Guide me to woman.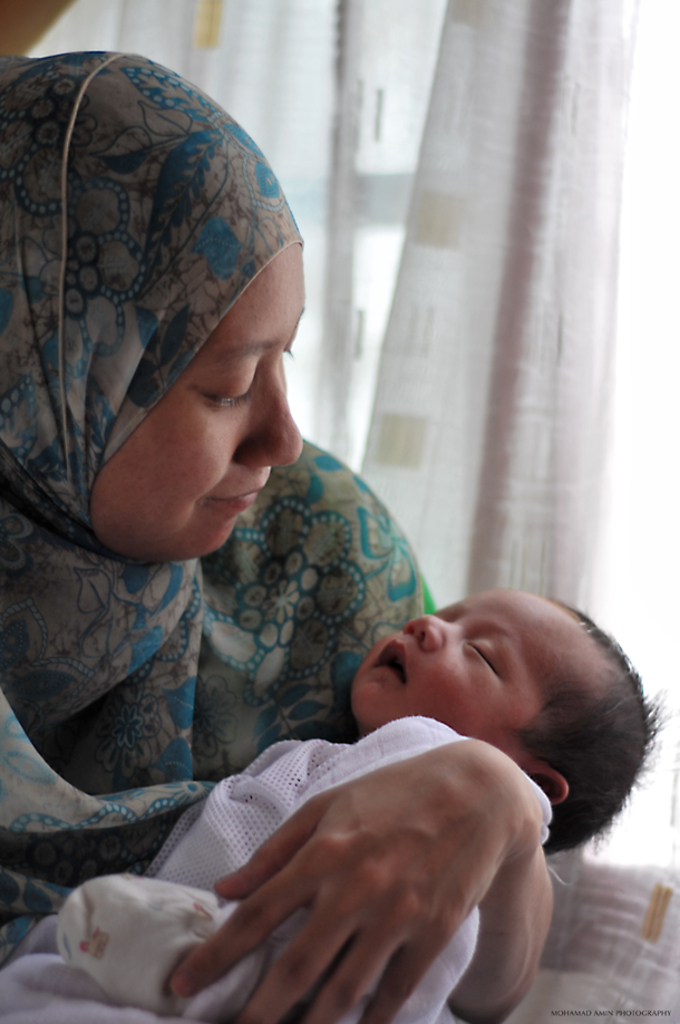
Guidance: [37, 11, 505, 1023].
